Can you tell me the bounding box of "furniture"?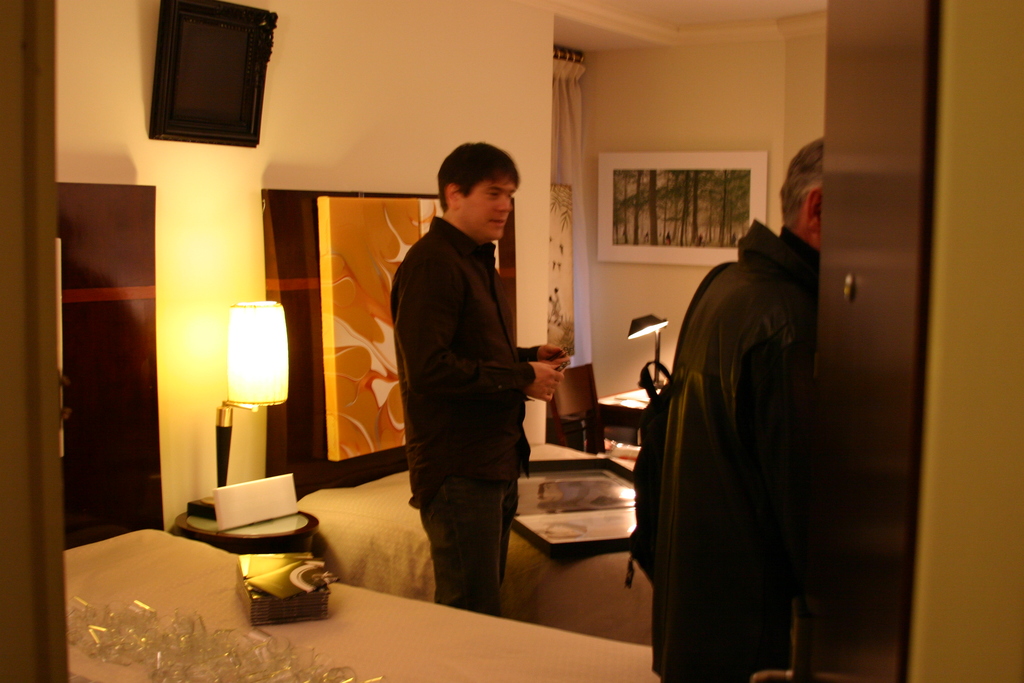
[left=597, top=384, right=660, bottom=444].
